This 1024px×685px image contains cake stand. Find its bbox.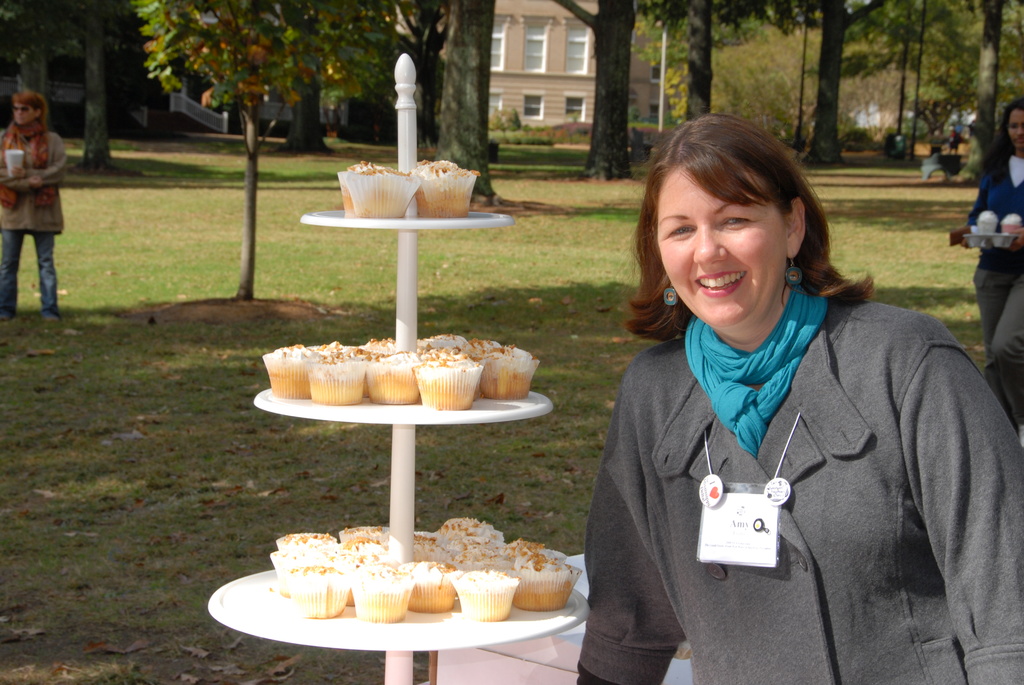
203:54:586:684.
